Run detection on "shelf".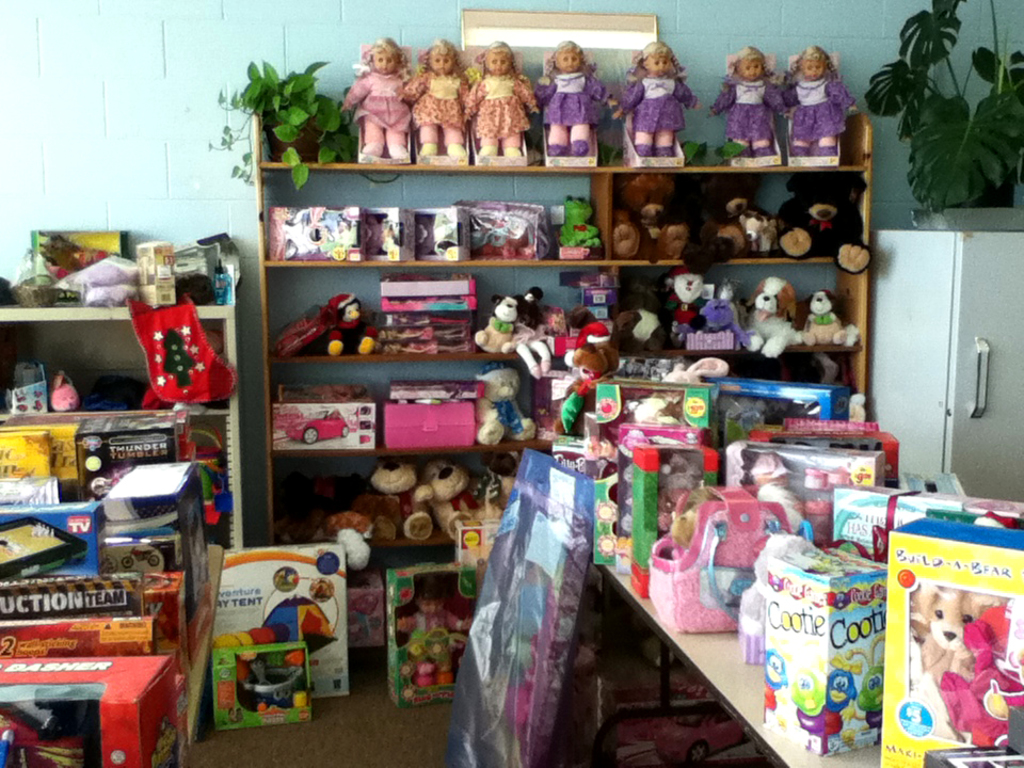
Result: x1=0 y1=231 x2=246 y2=306.
